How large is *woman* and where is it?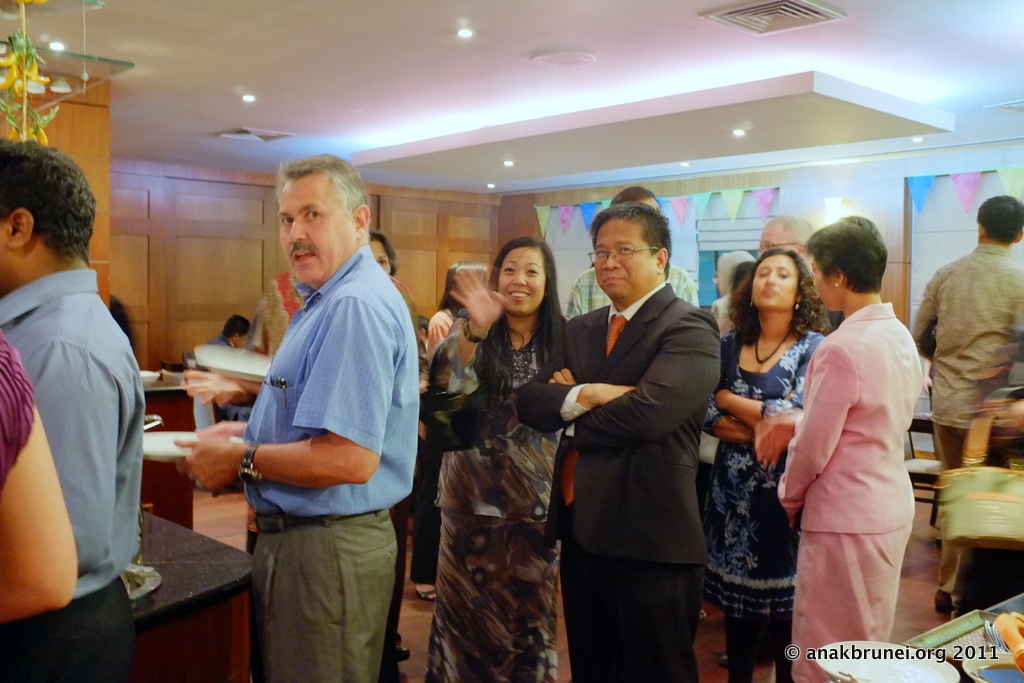
Bounding box: [692,248,832,682].
